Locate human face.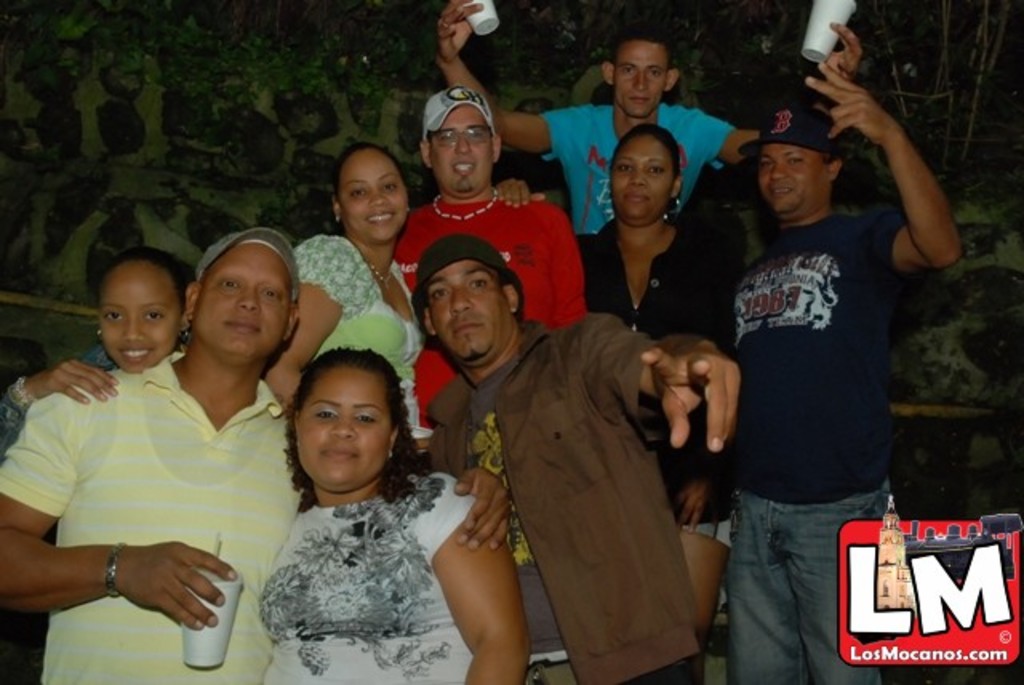
Bounding box: box(99, 266, 179, 378).
